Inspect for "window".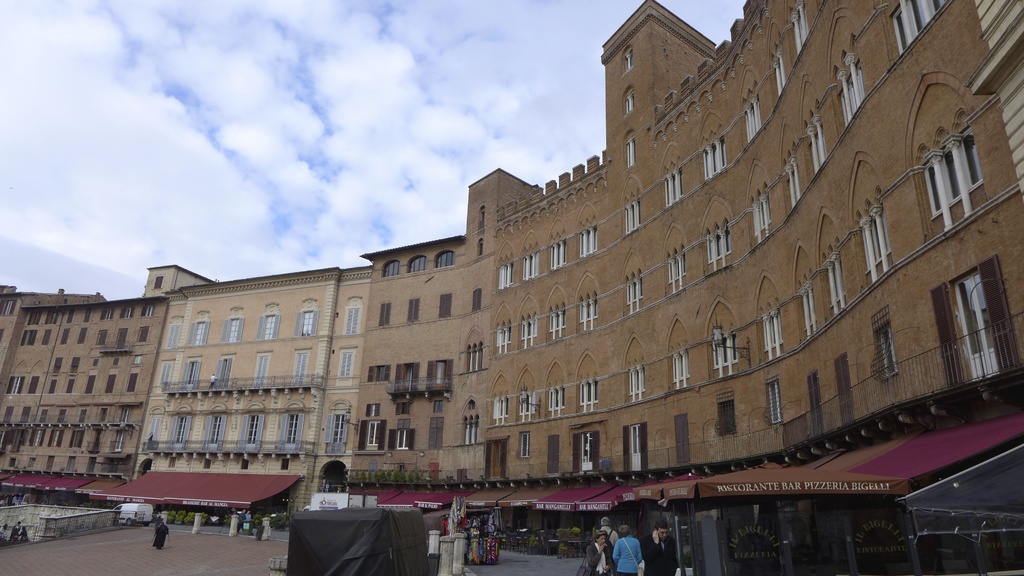
Inspection: region(368, 404, 385, 436).
